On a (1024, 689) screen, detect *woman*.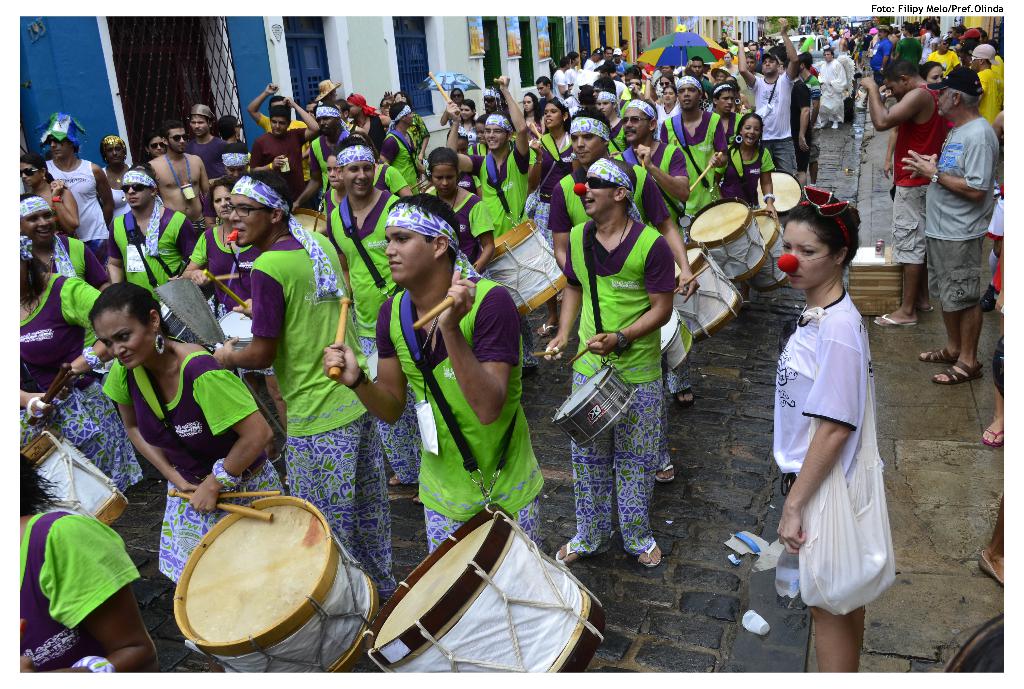
[left=17, top=452, right=161, bottom=675].
